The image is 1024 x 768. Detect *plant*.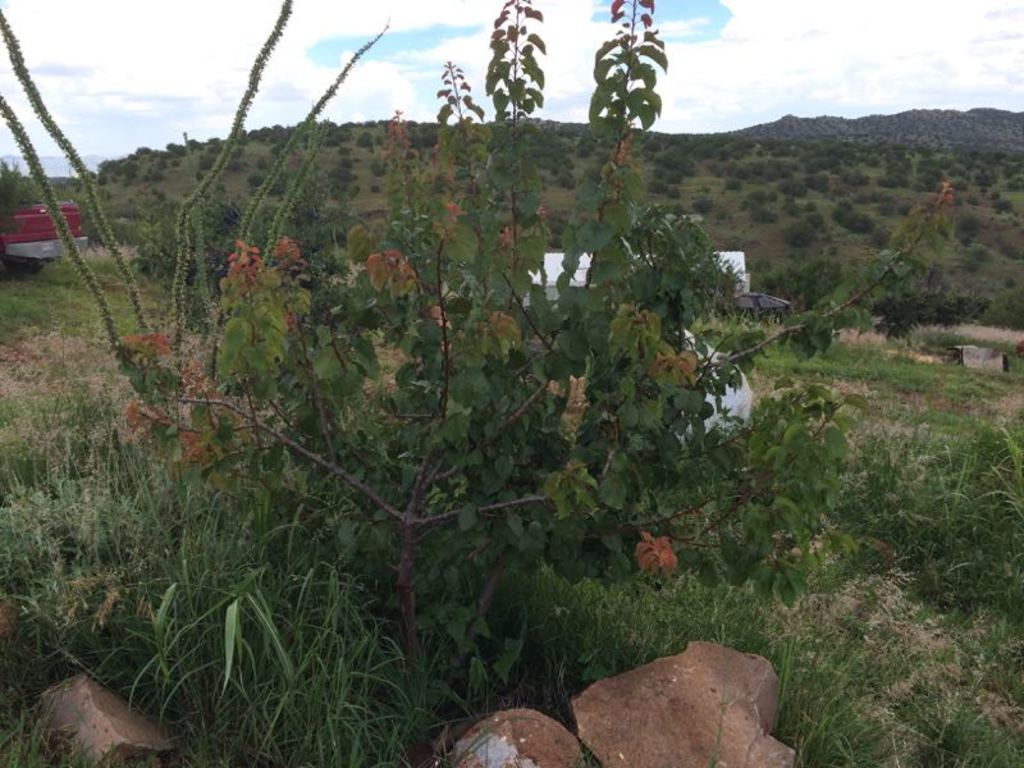
Detection: box=[664, 172, 682, 186].
